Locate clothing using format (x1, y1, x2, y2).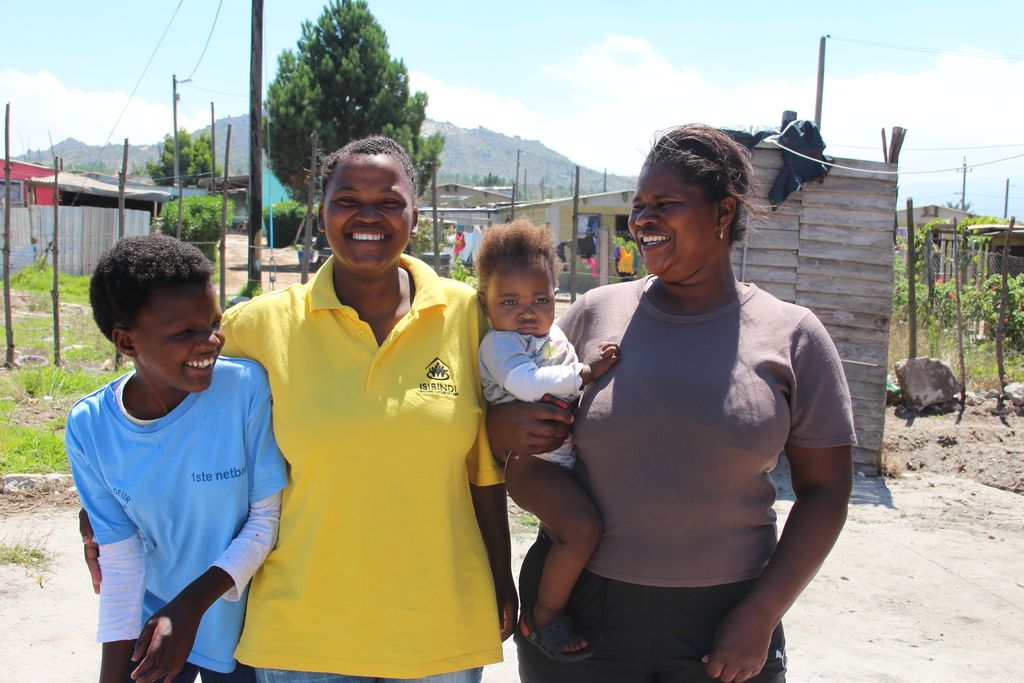
(614, 247, 639, 280).
